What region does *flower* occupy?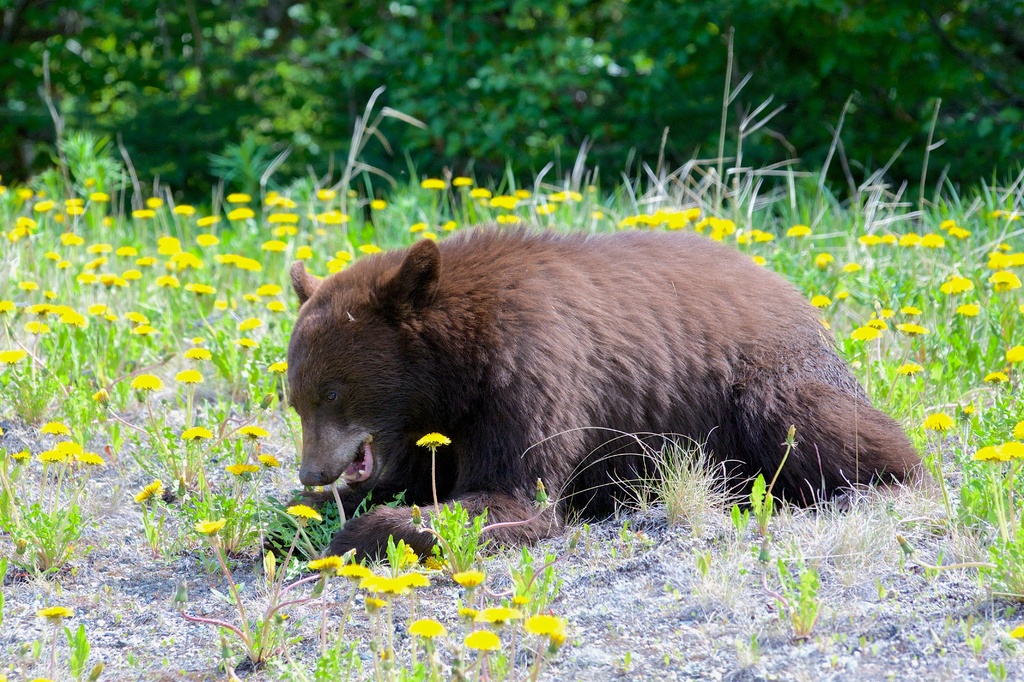
bbox=[899, 232, 924, 248].
